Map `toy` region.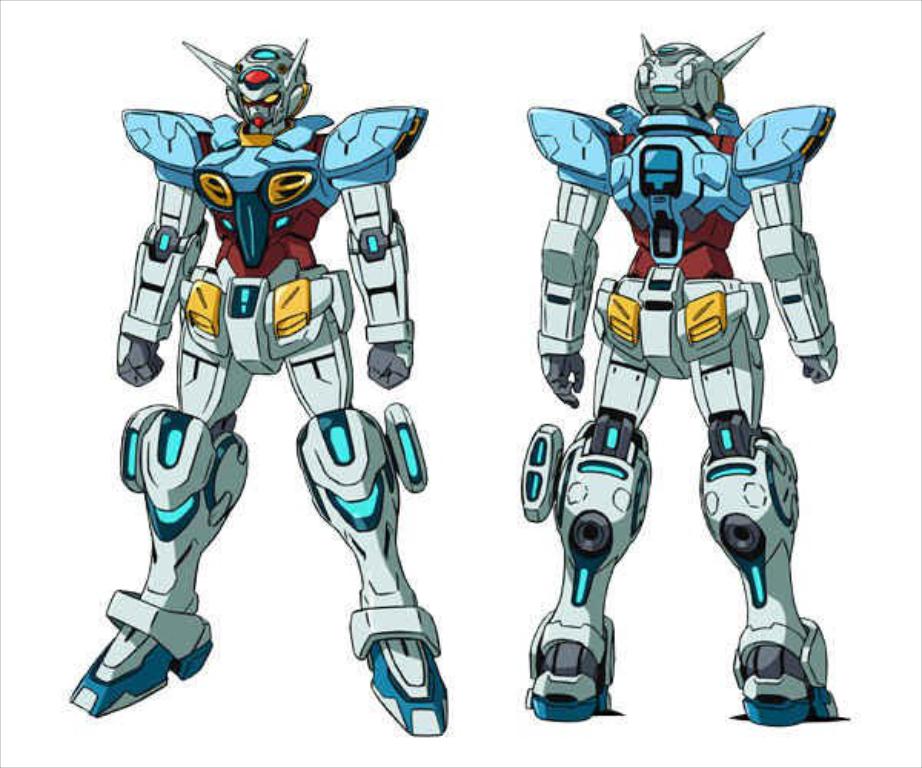
Mapped to locate(512, 26, 861, 725).
